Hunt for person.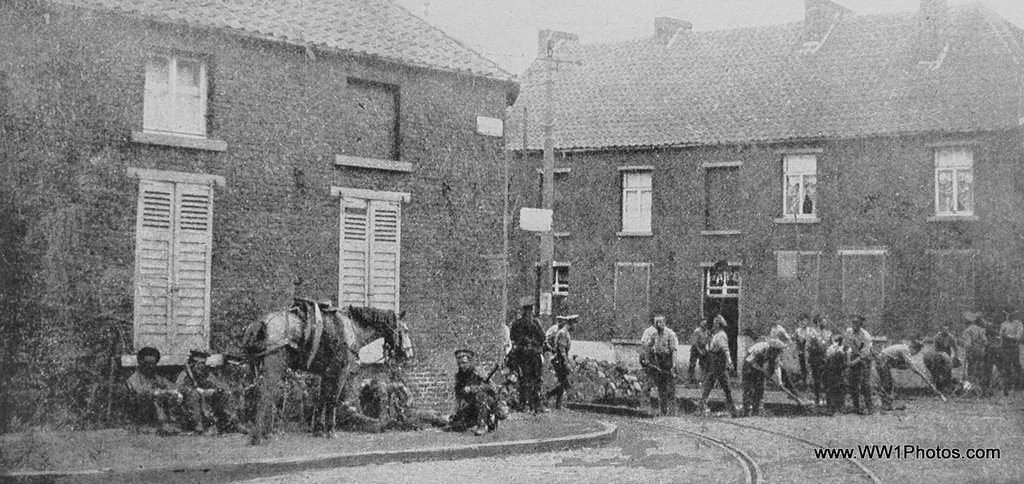
Hunted down at crop(122, 347, 182, 437).
